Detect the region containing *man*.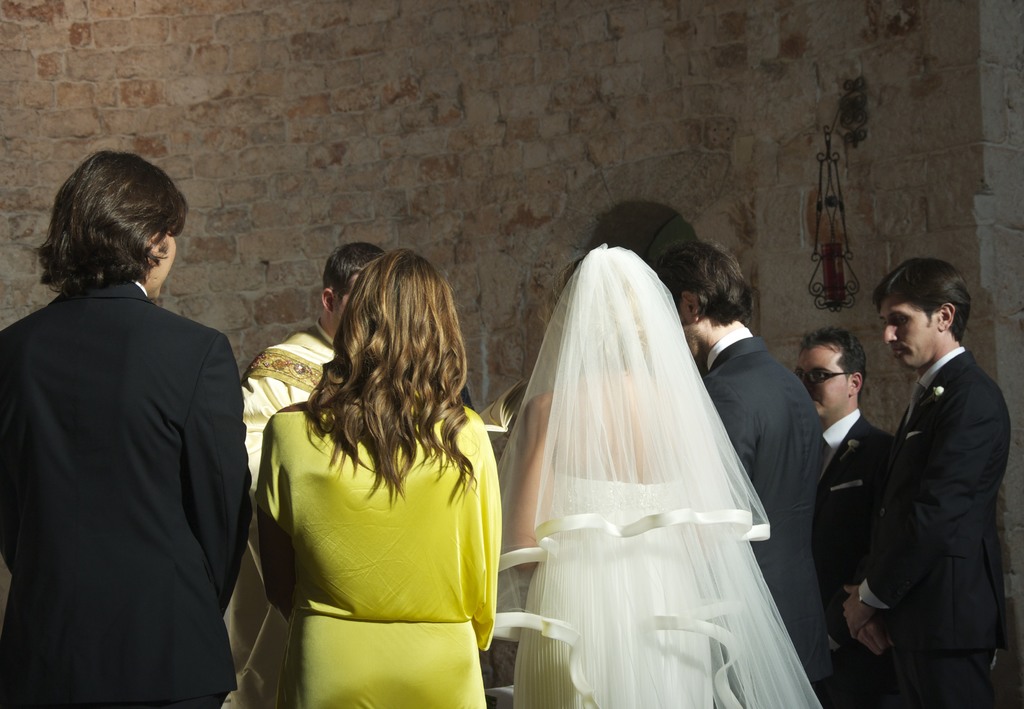
<region>656, 239, 824, 686</region>.
